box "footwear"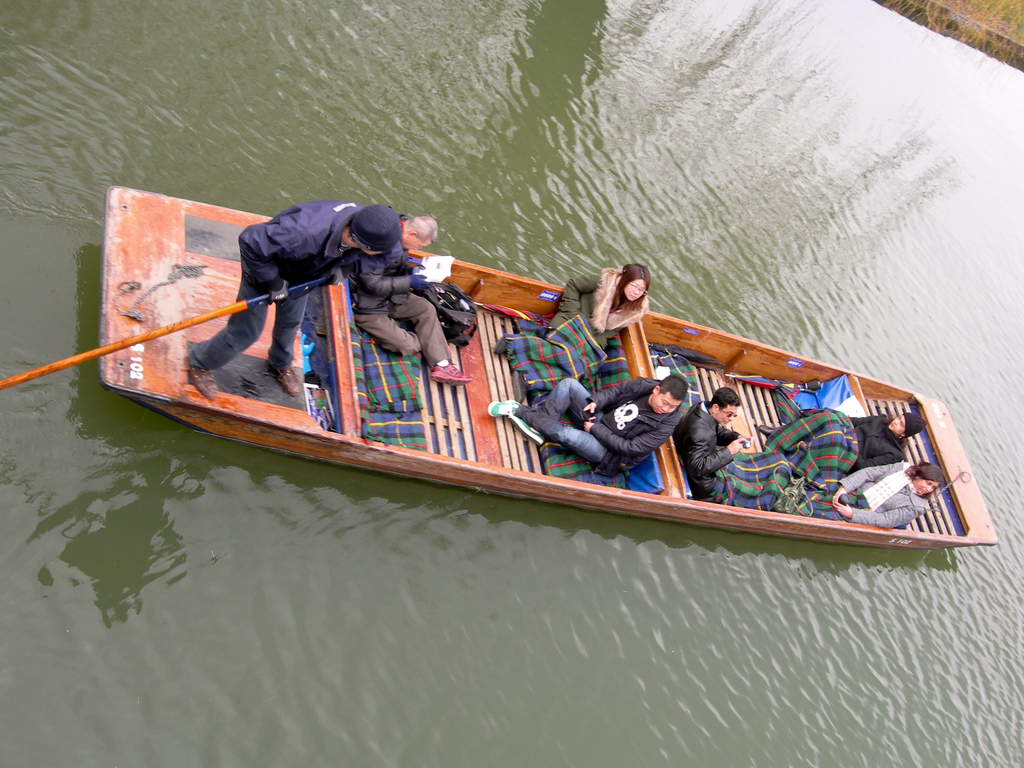
189:357:218:399
